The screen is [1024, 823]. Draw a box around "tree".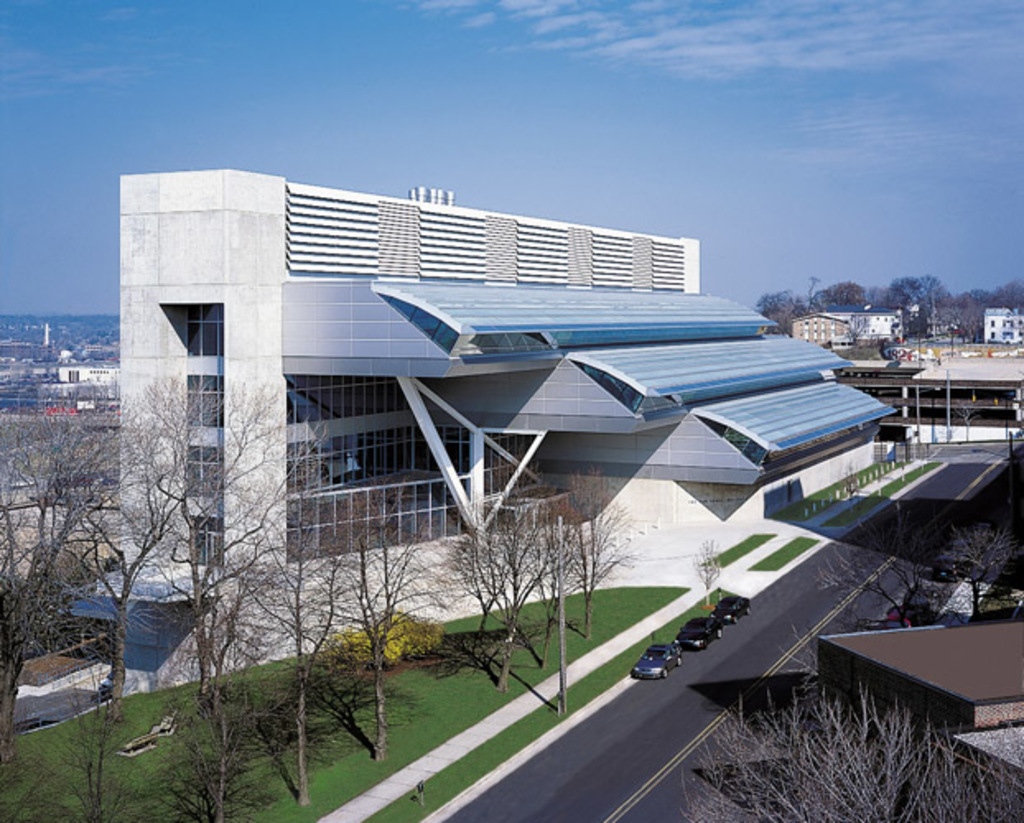
(198, 533, 346, 807).
